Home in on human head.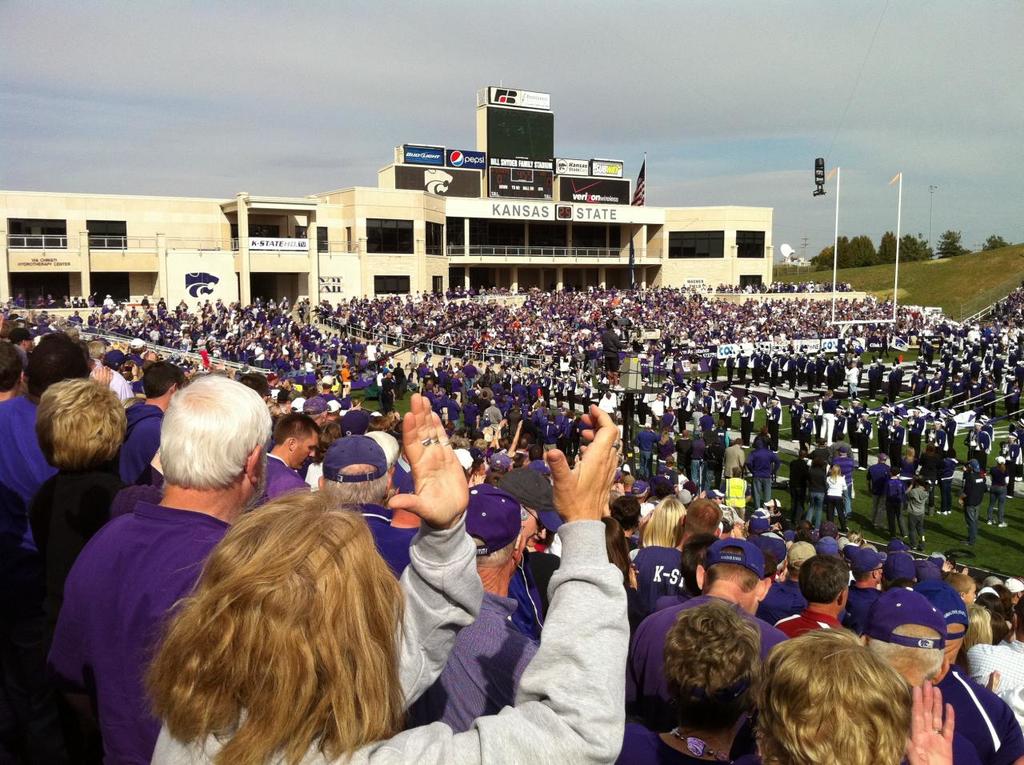
Homed in at box(157, 371, 284, 487).
